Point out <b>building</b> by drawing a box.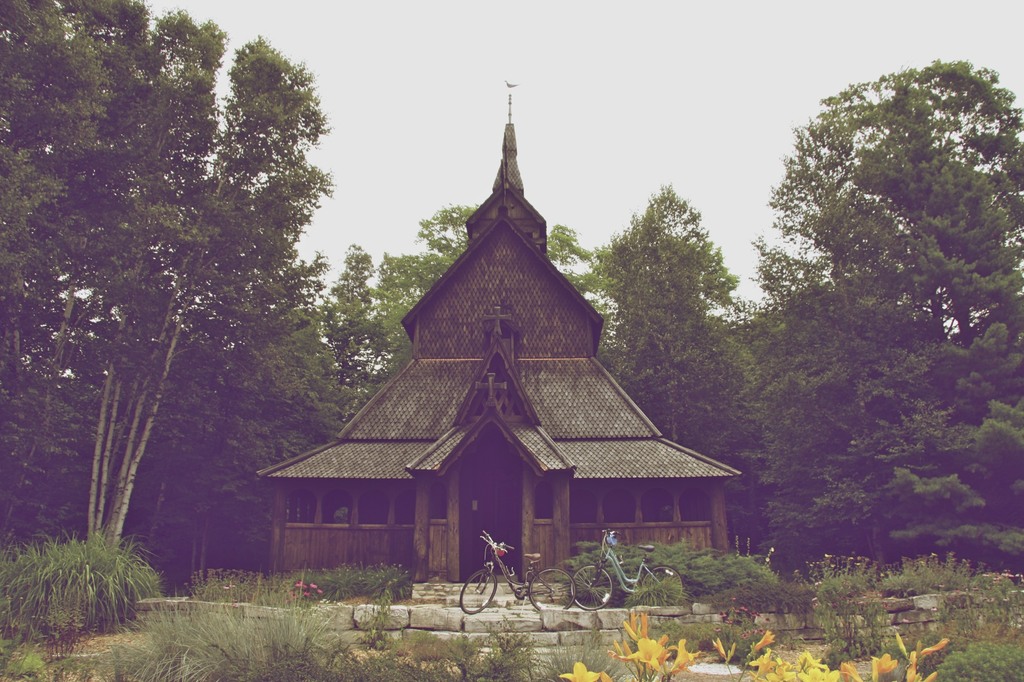
l=259, t=83, r=740, b=591.
